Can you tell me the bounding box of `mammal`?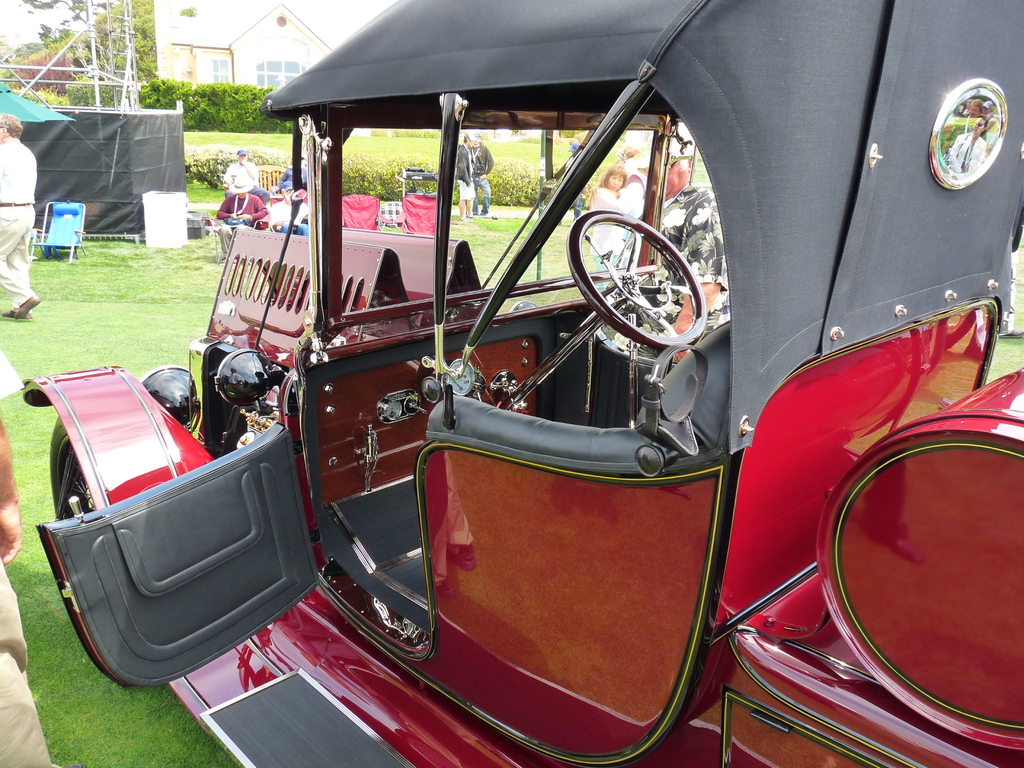
{"x1": 203, "y1": 155, "x2": 272, "y2": 257}.
